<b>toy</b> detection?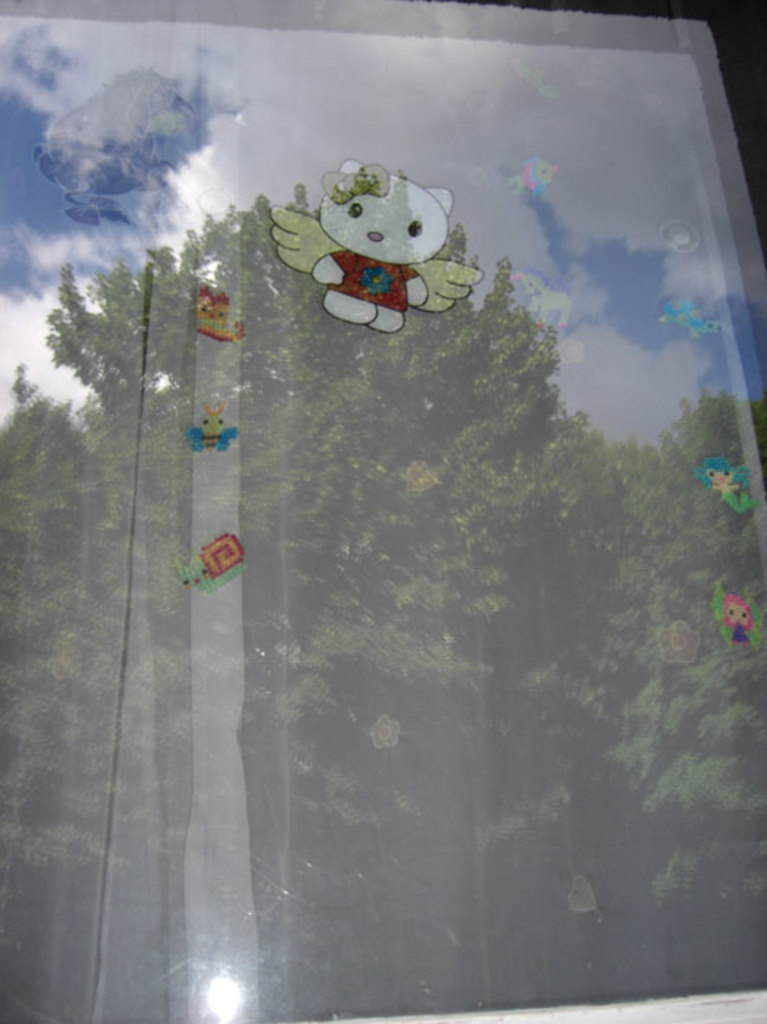
Rect(173, 523, 248, 599)
